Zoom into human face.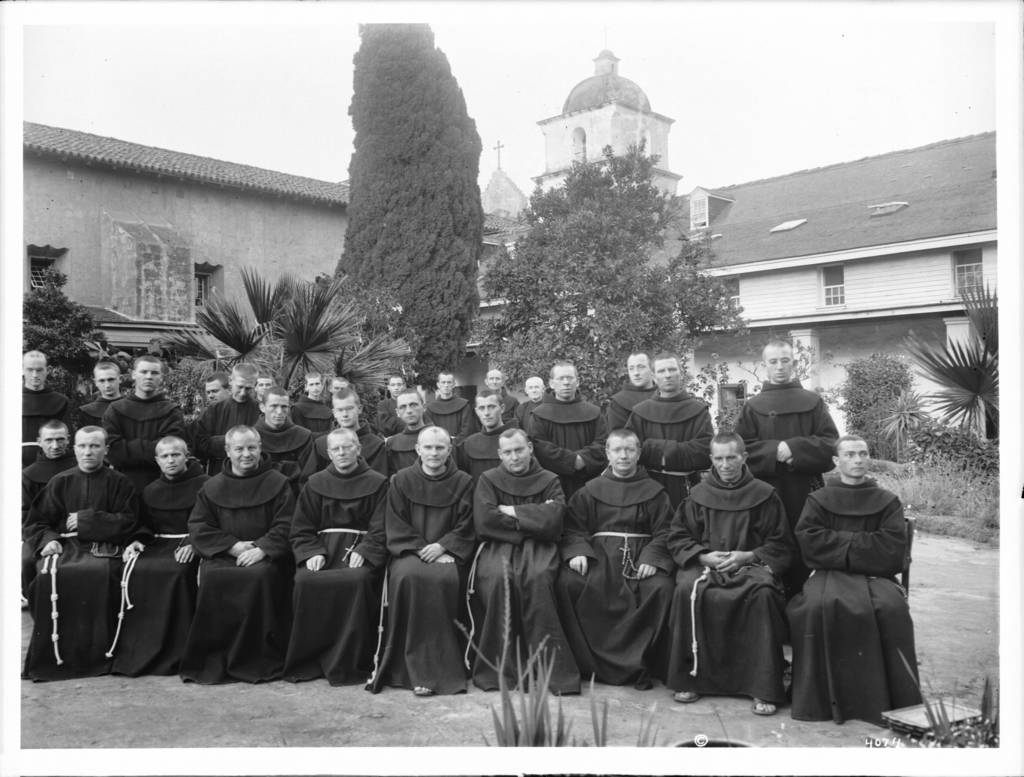
Zoom target: 228 434 259 469.
